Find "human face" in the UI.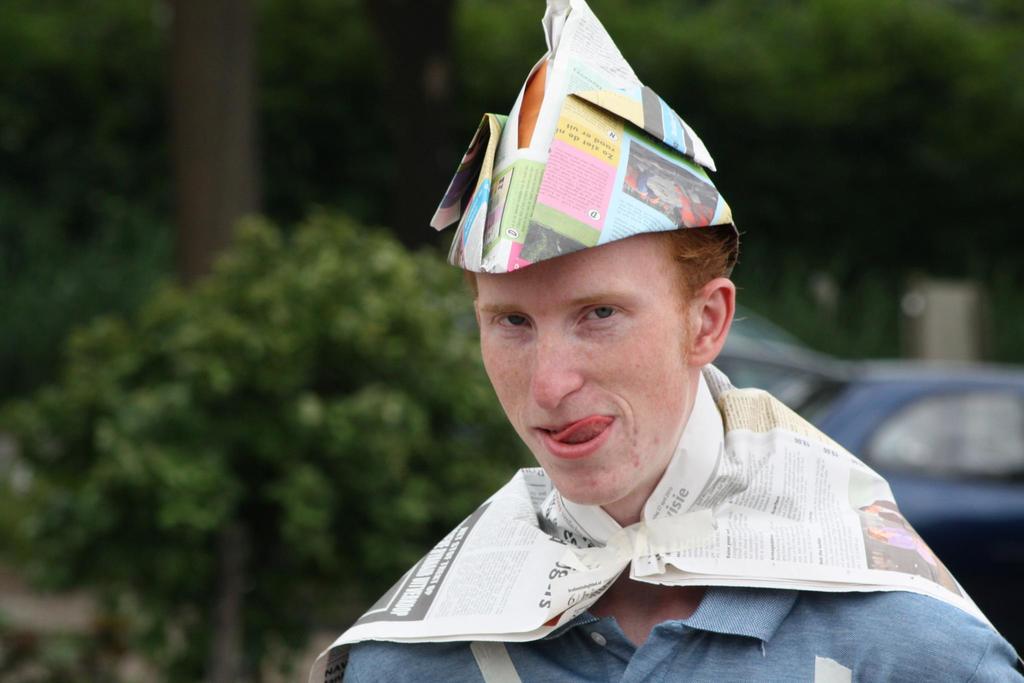
UI element at bbox=(476, 226, 696, 505).
